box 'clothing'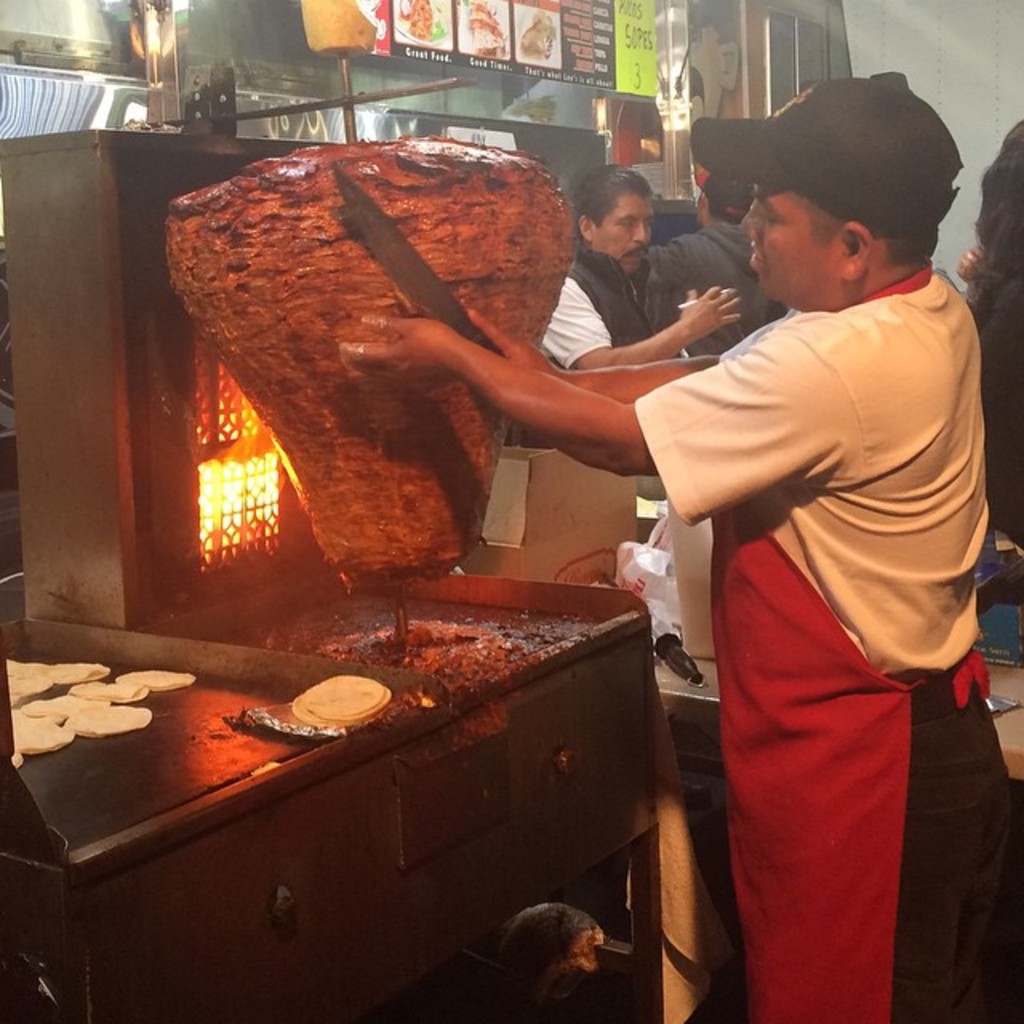
rect(544, 256, 664, 395)
